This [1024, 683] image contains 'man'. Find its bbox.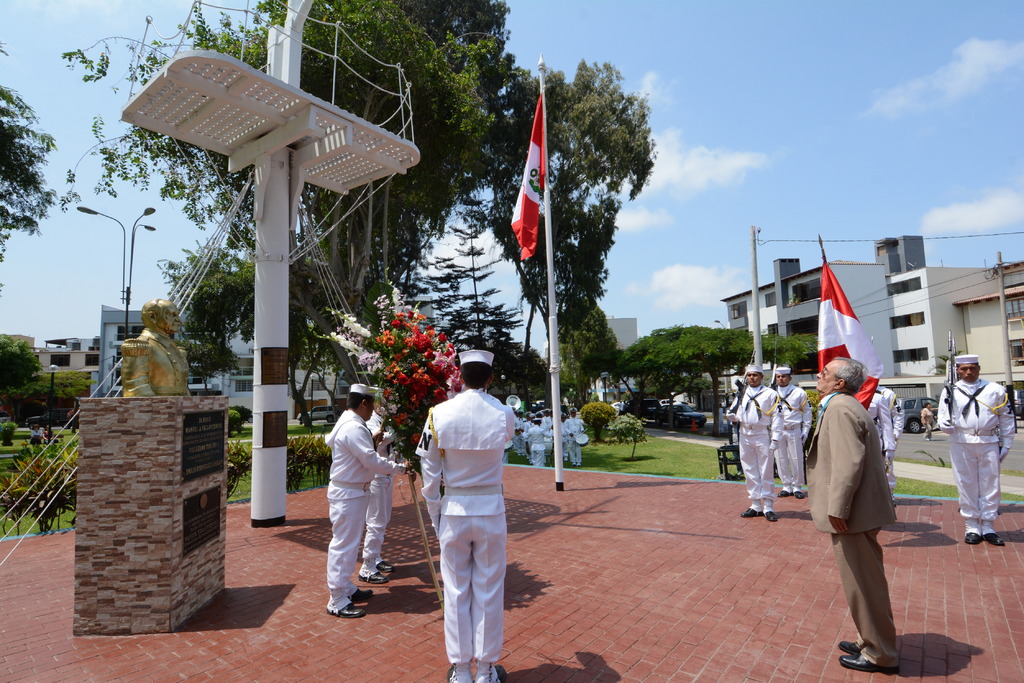
region(368, 394, 399, 581).
